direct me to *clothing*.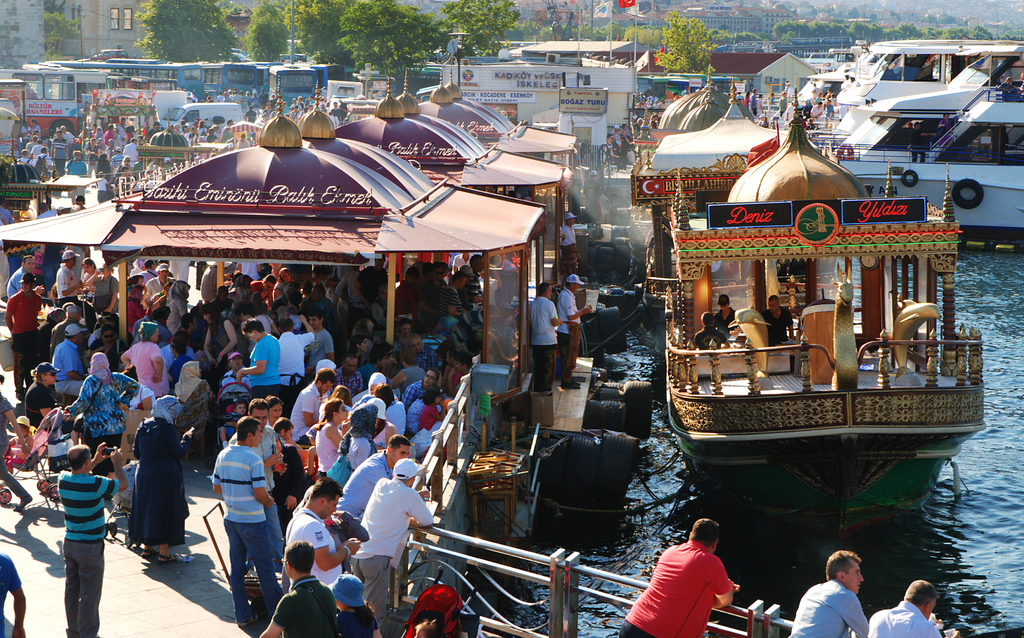
Direction: l=339, t=430, r=387, b=479.
